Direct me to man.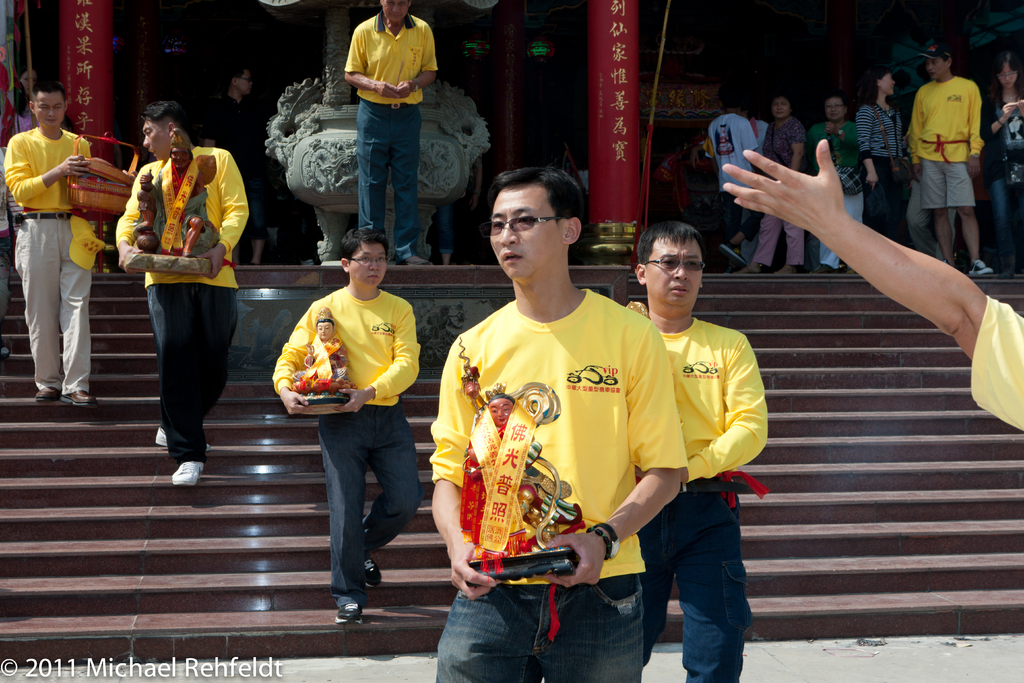
Direction: Rect(906, 45, 993, 276).
